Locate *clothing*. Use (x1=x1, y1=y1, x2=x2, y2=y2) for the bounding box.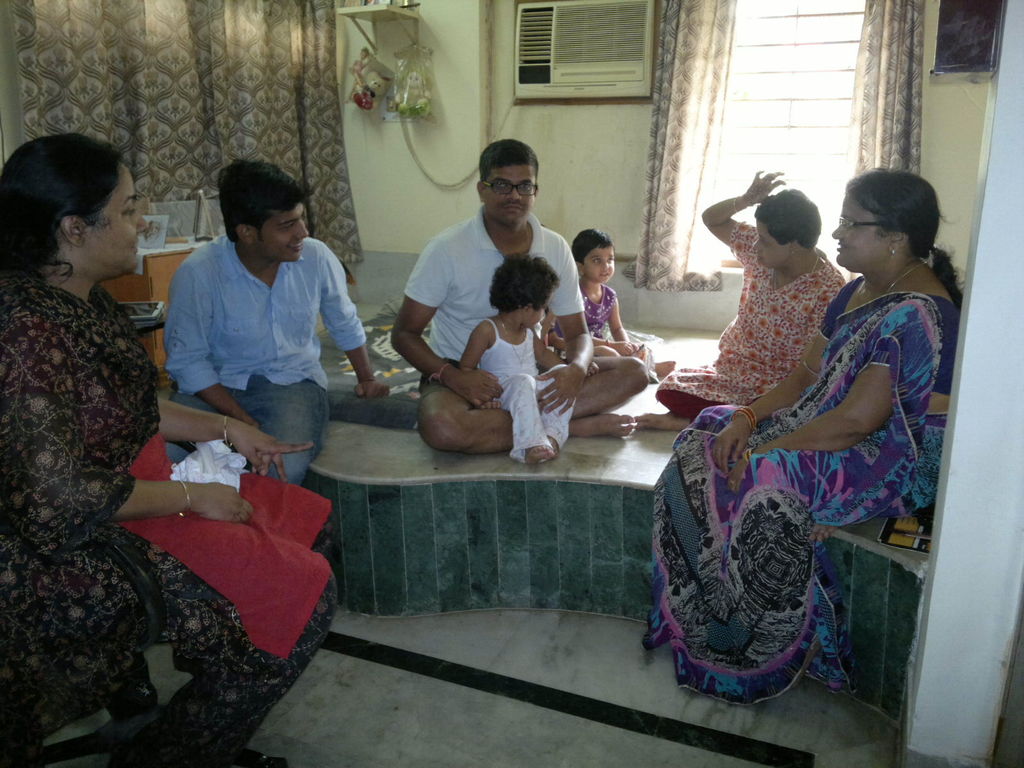
(x1=1, y1=271, x2=340, y2=767).
